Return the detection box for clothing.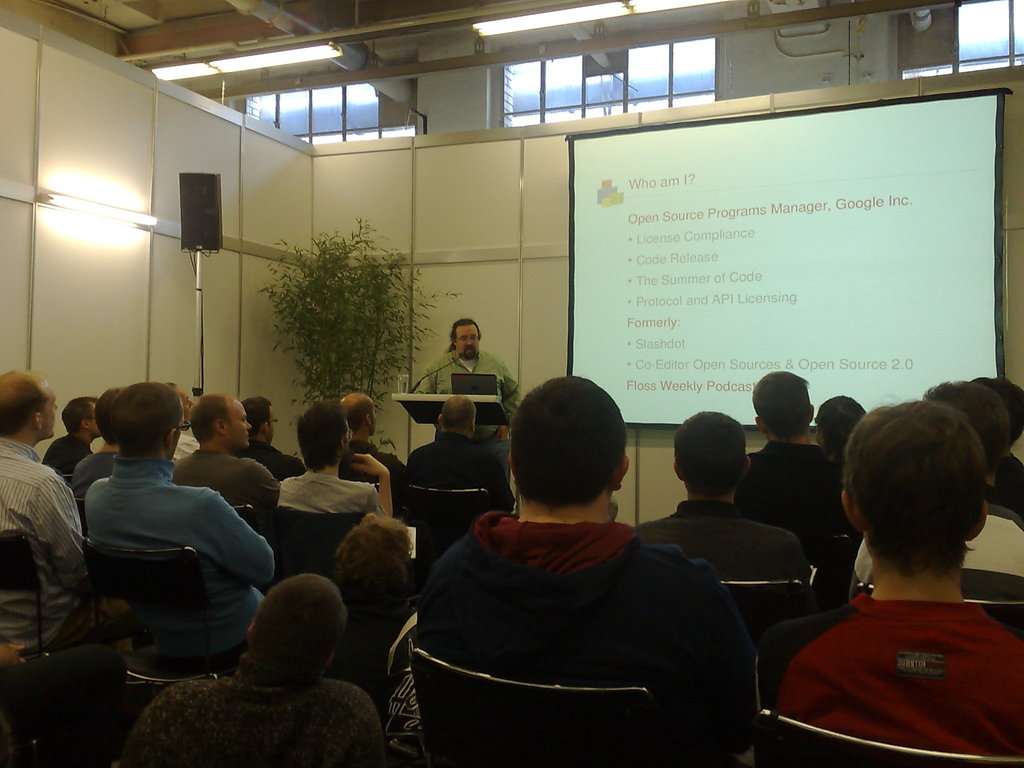
[x1=636, y1=495, x2=817, y2=591].
